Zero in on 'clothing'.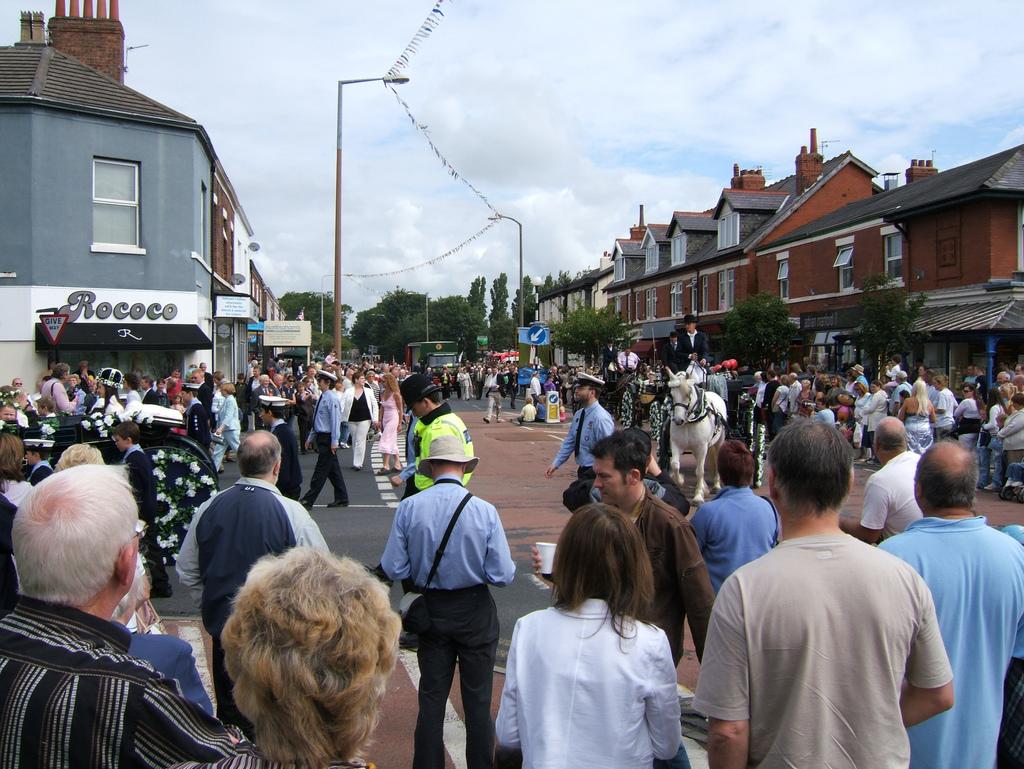
Zeroed in: 0:601:258:768.
